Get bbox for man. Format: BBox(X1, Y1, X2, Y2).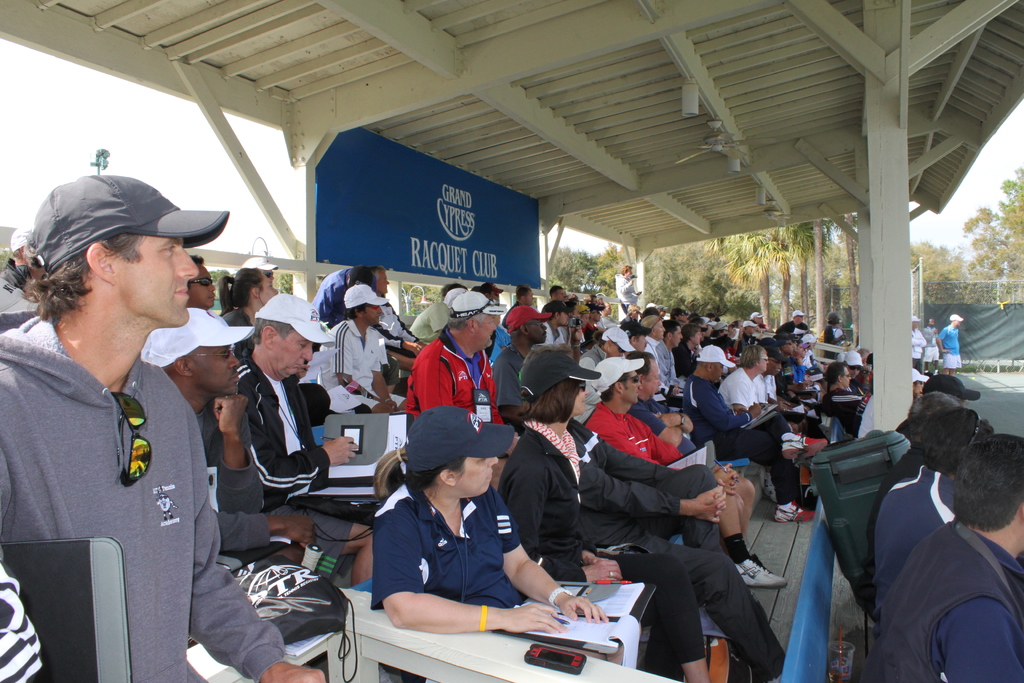
BBox(138, 308, 374, 583).
